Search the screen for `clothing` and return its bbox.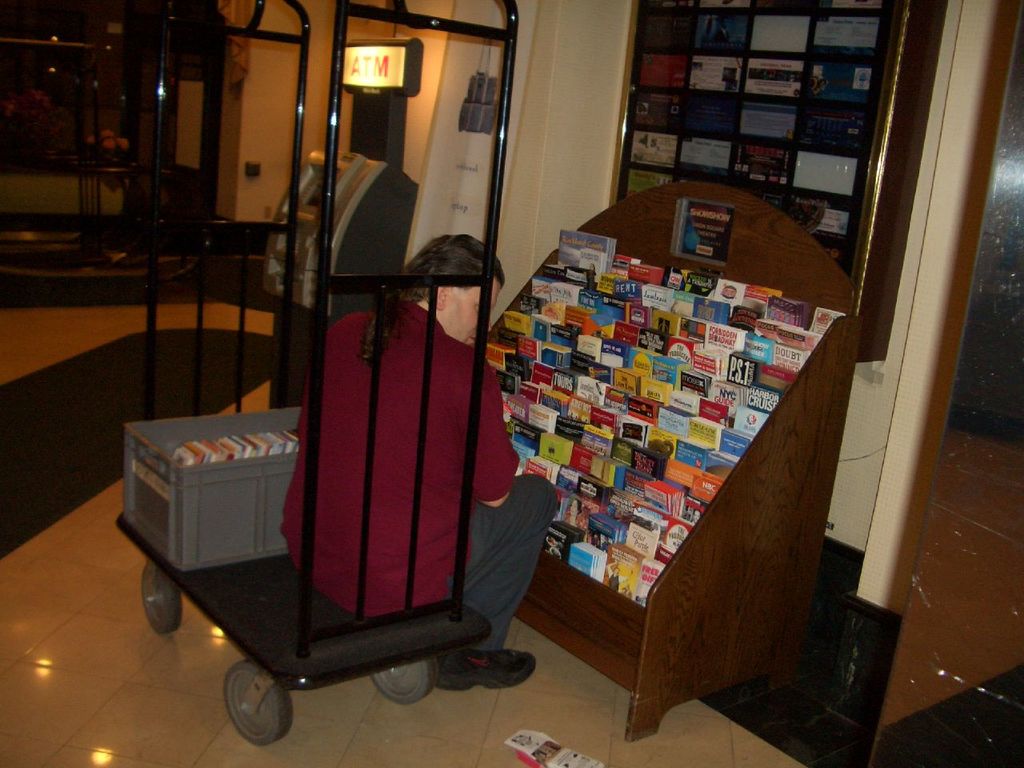
Found: x1=283, y1=293, x2=563, y2=646.
